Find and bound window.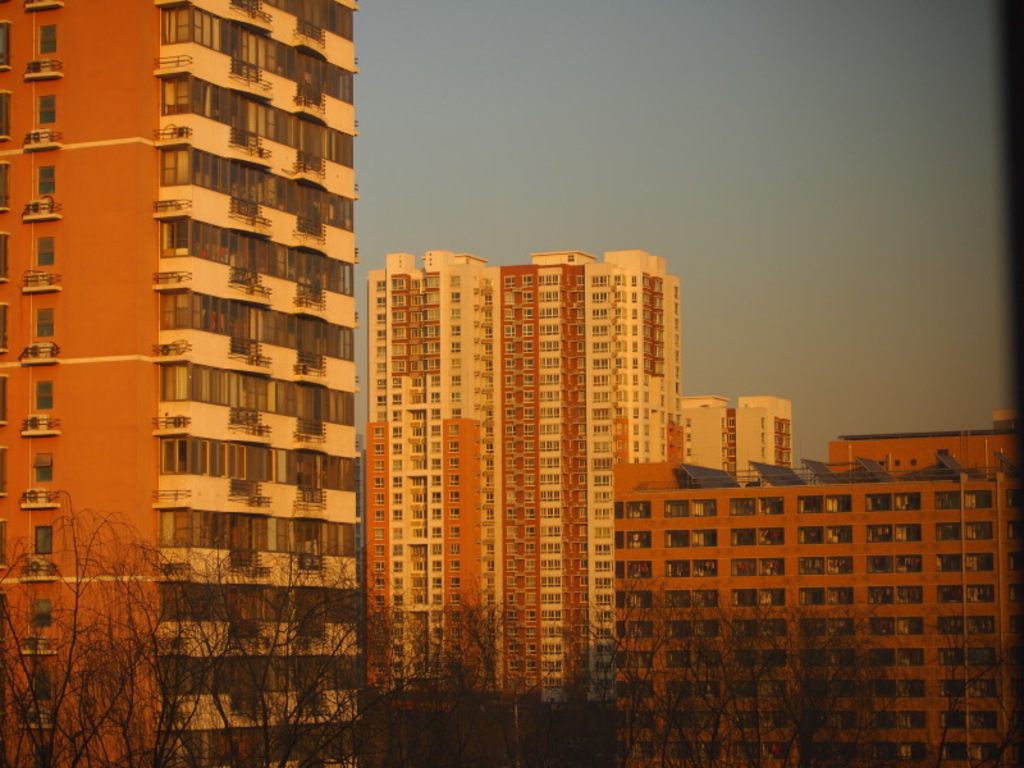
Bound: 31, 602, 47, 628.
